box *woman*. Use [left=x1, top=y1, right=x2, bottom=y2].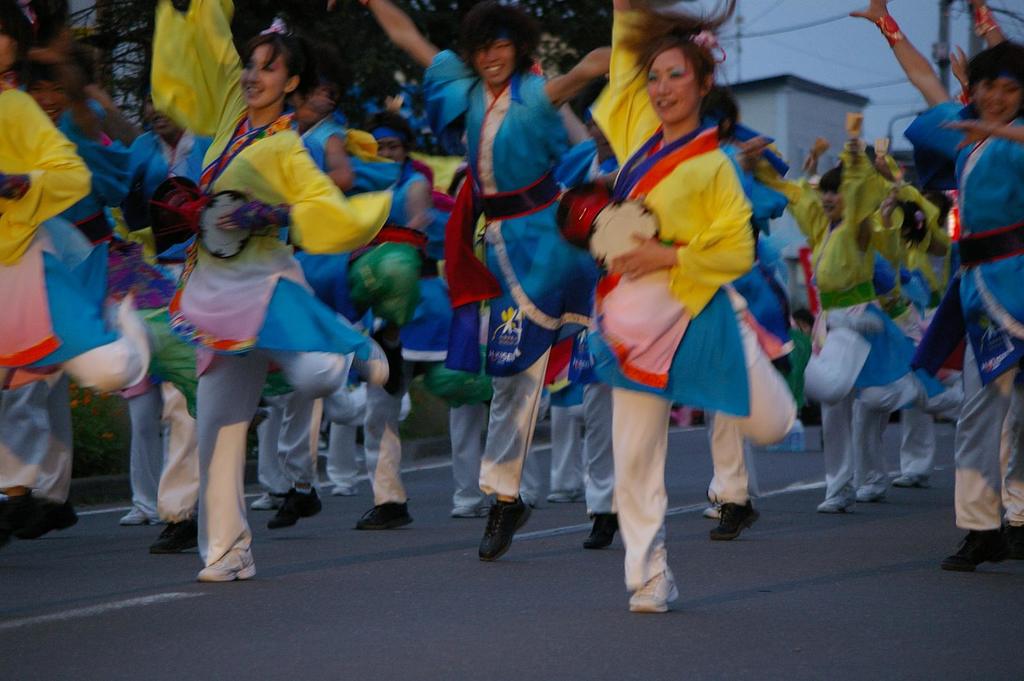
[left=351, top=108, right=455, bottom=533].
